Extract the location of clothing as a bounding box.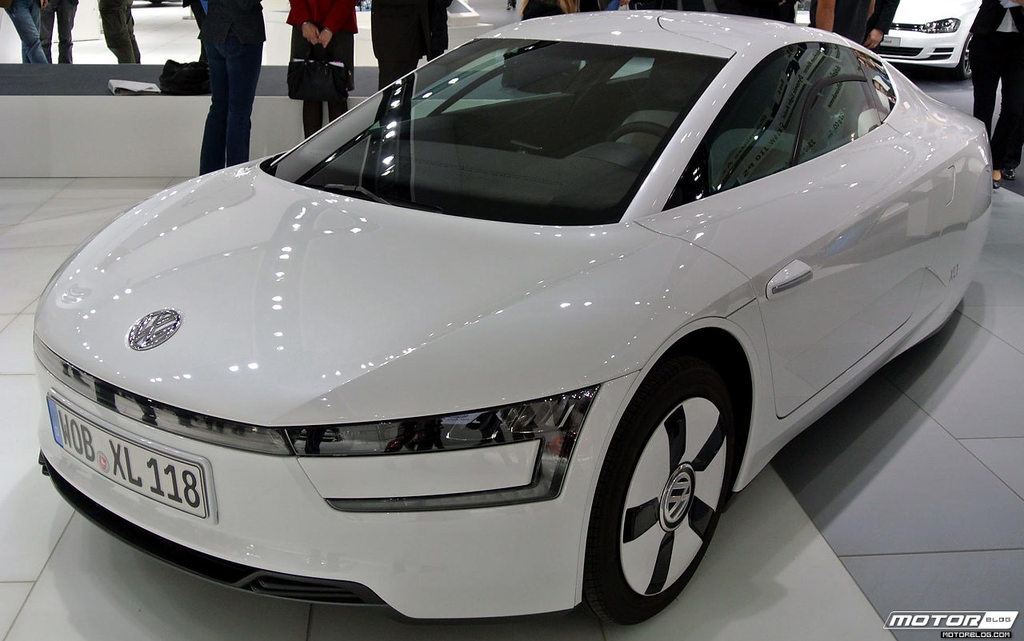
l=809, t=0, r=898, b=49.
